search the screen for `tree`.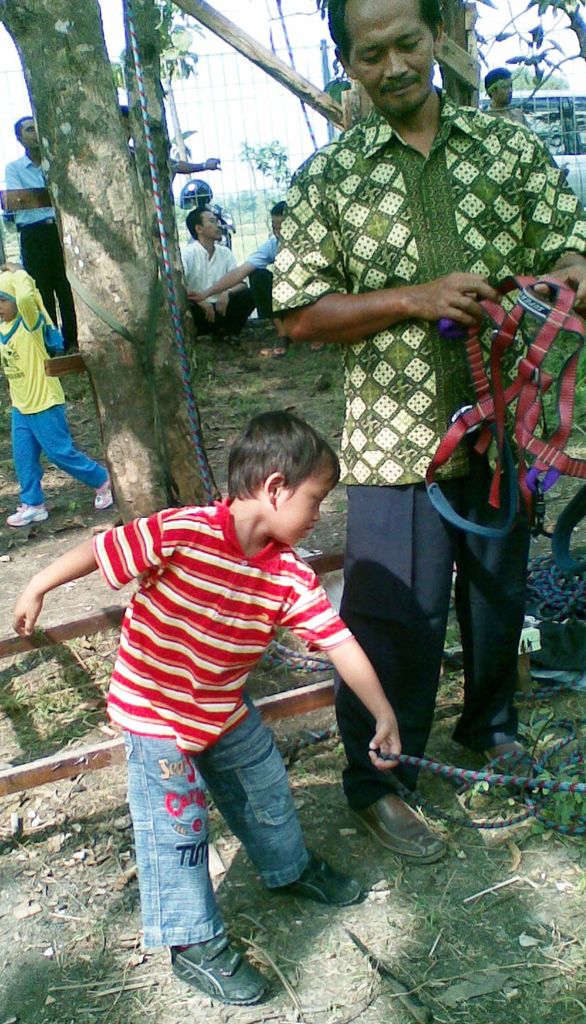
Found at x1=3 y1=1 x2=203 y2=521.
